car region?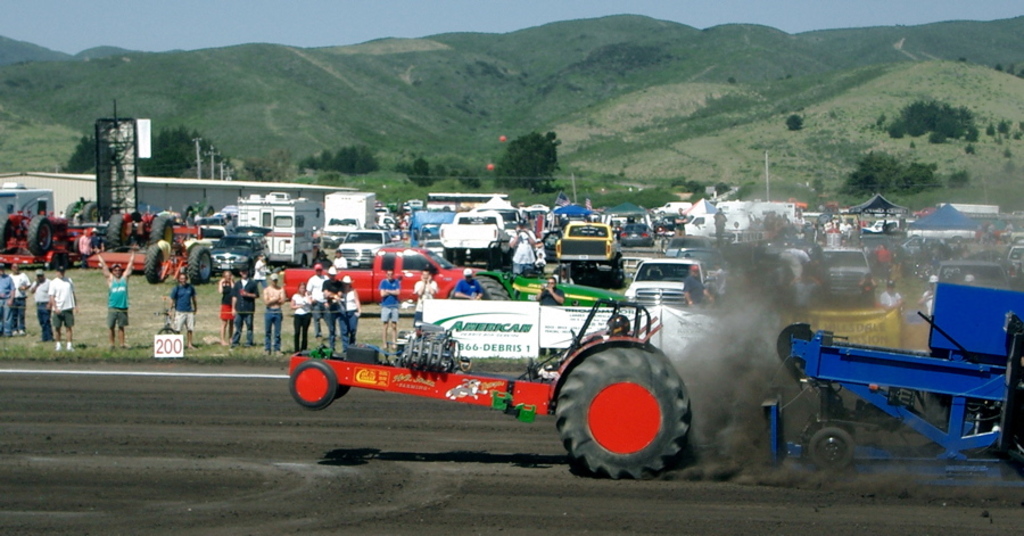
region(612, 255, 725, 307)
